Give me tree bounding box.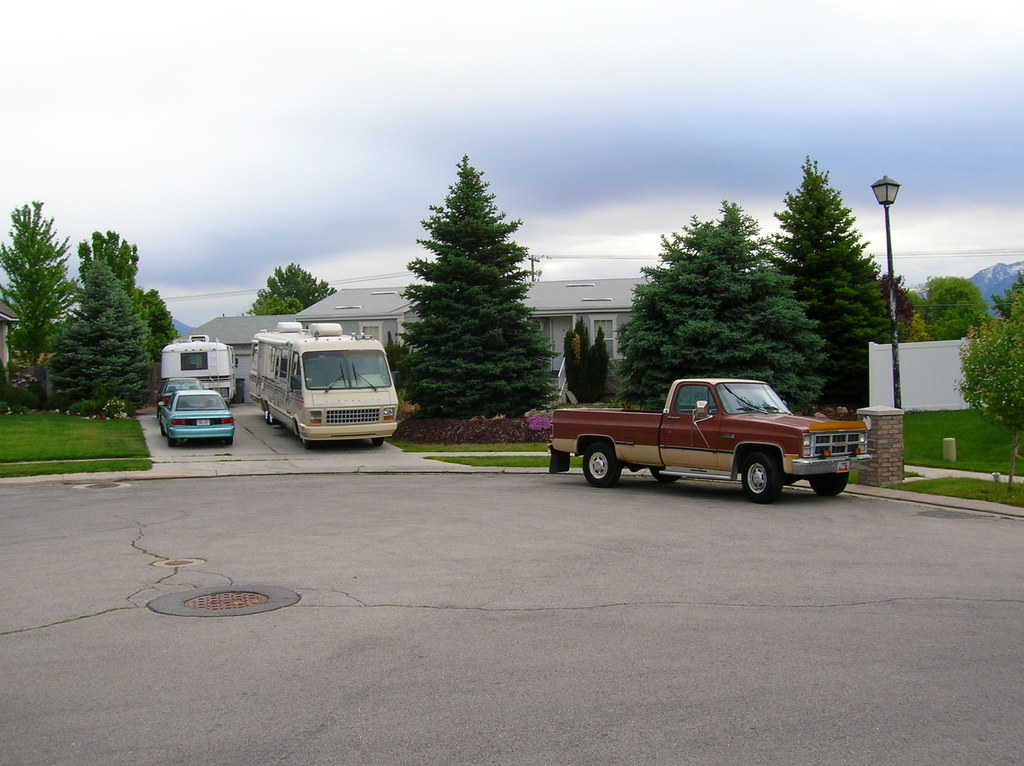
0/195/82/380.
